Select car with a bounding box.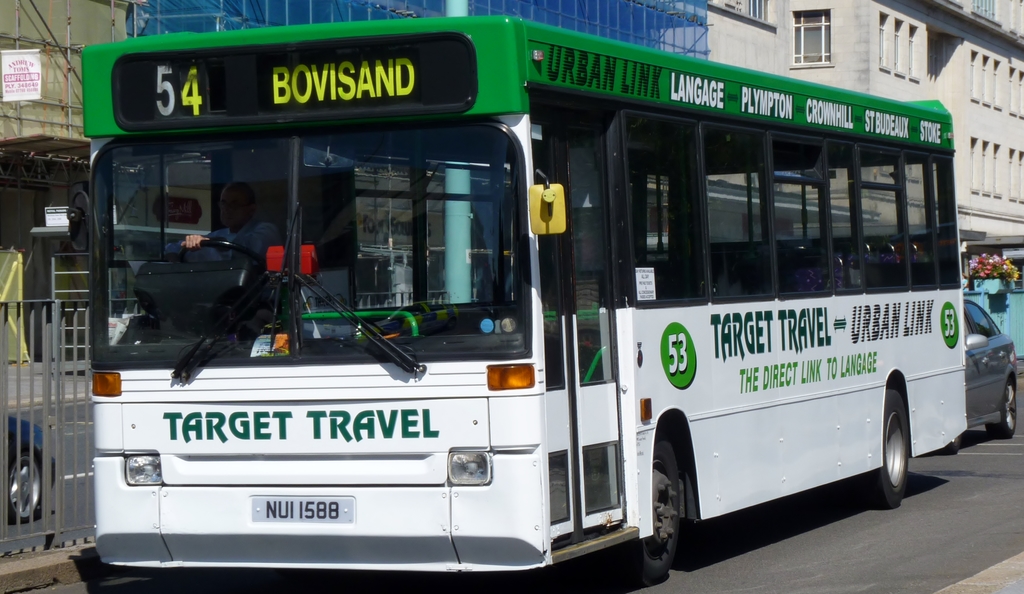
2 408 58 526.
